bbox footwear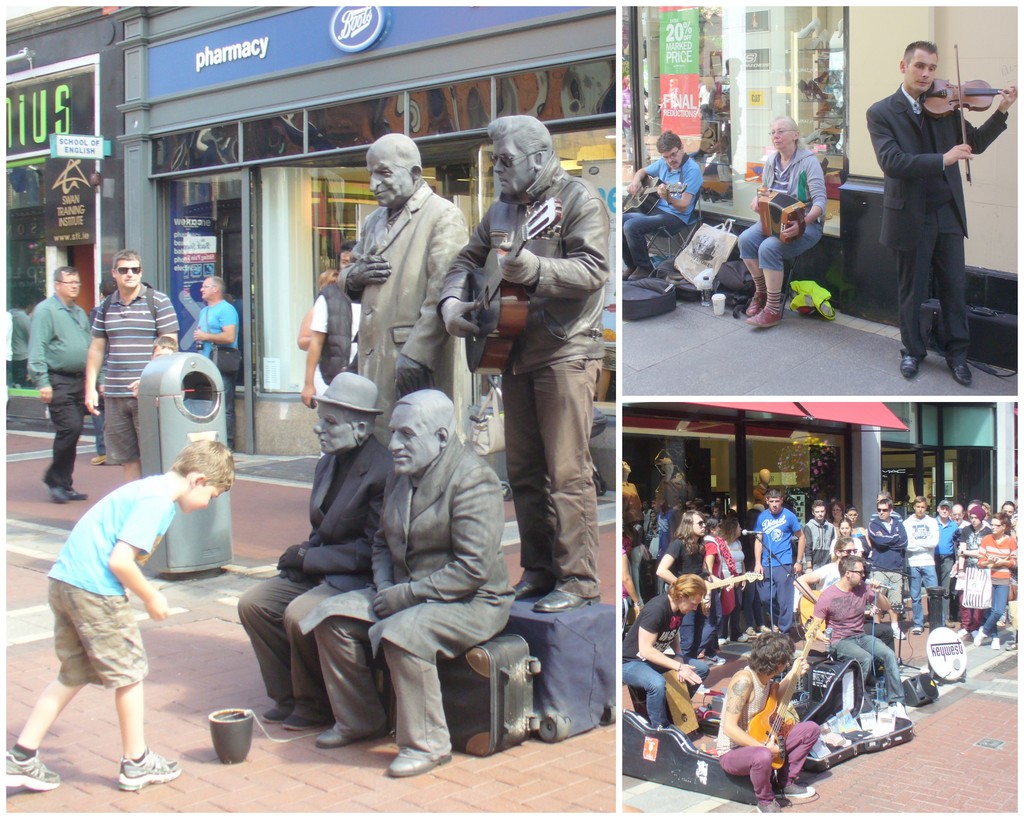
region(771, 781, 816, 795)
